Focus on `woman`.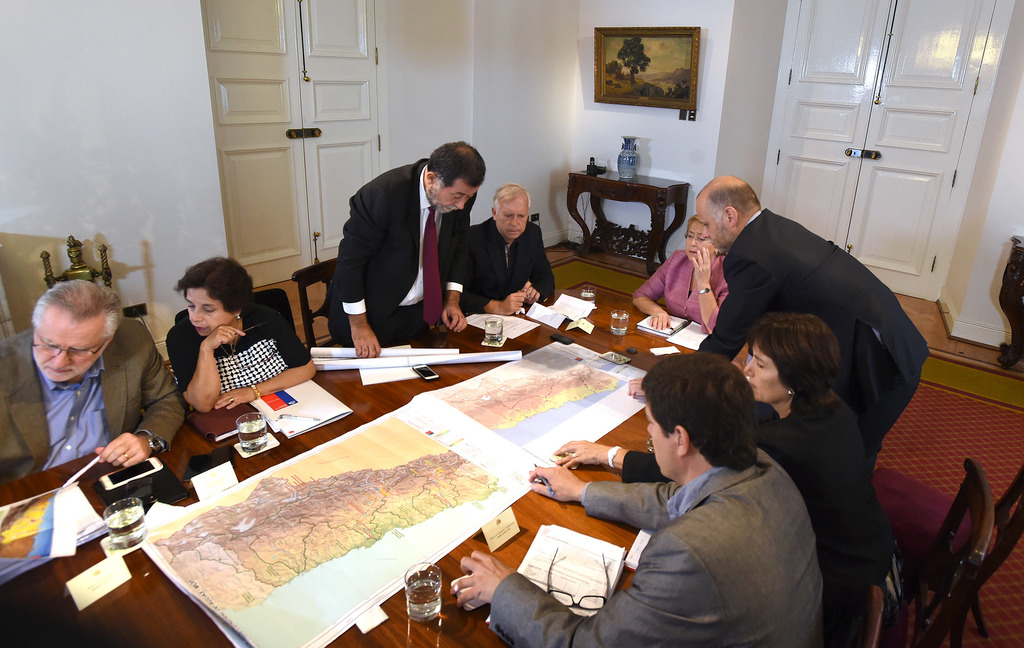
Focused at <bbox>163, 261, 318, 414</bbox>.
